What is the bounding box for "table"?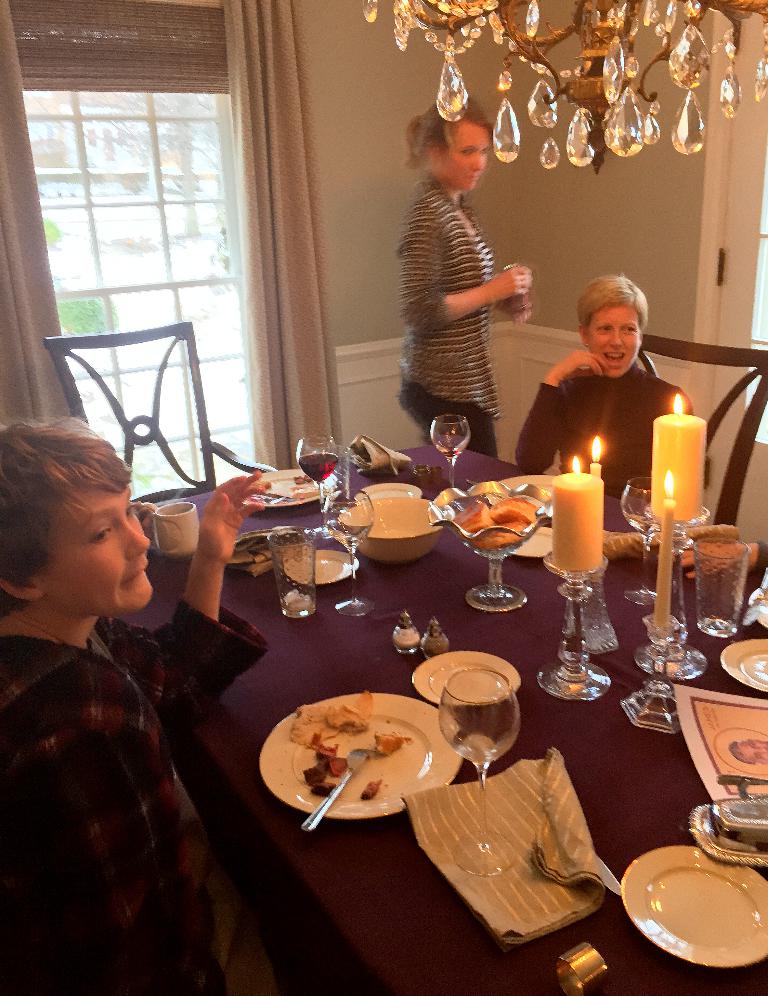
box(110, 398, 767, 995).
